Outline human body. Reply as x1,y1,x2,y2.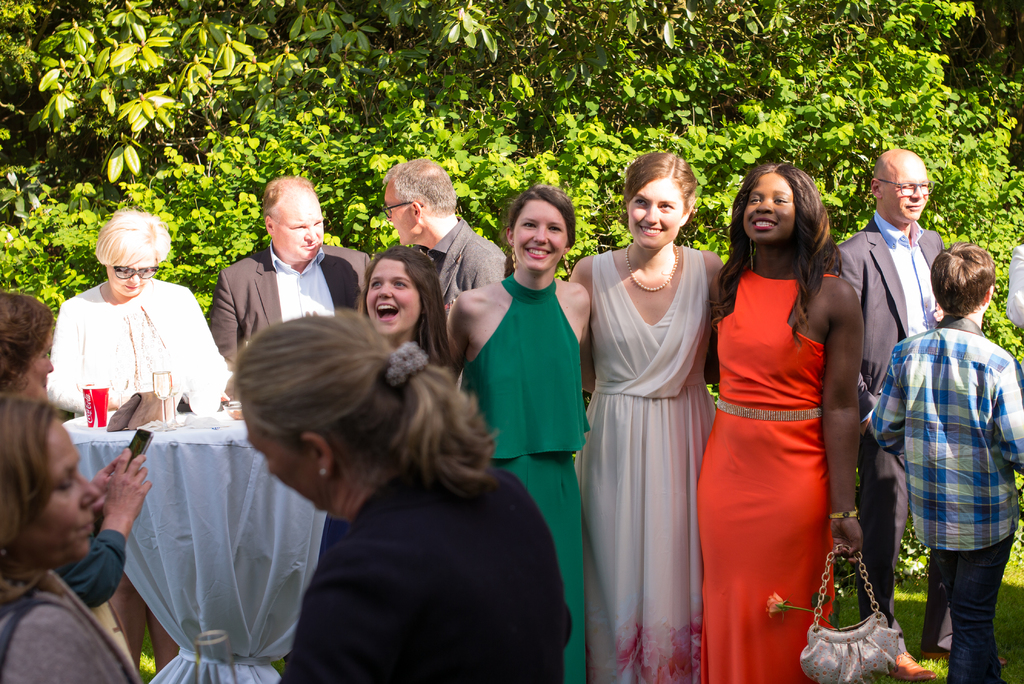
424,212,518,313.
